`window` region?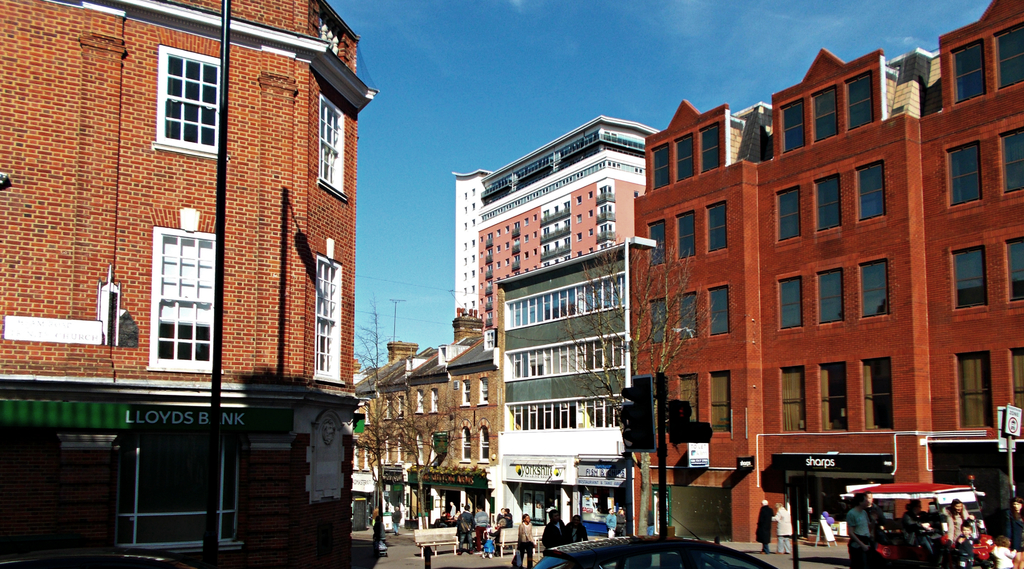
[532,263,537,270]
